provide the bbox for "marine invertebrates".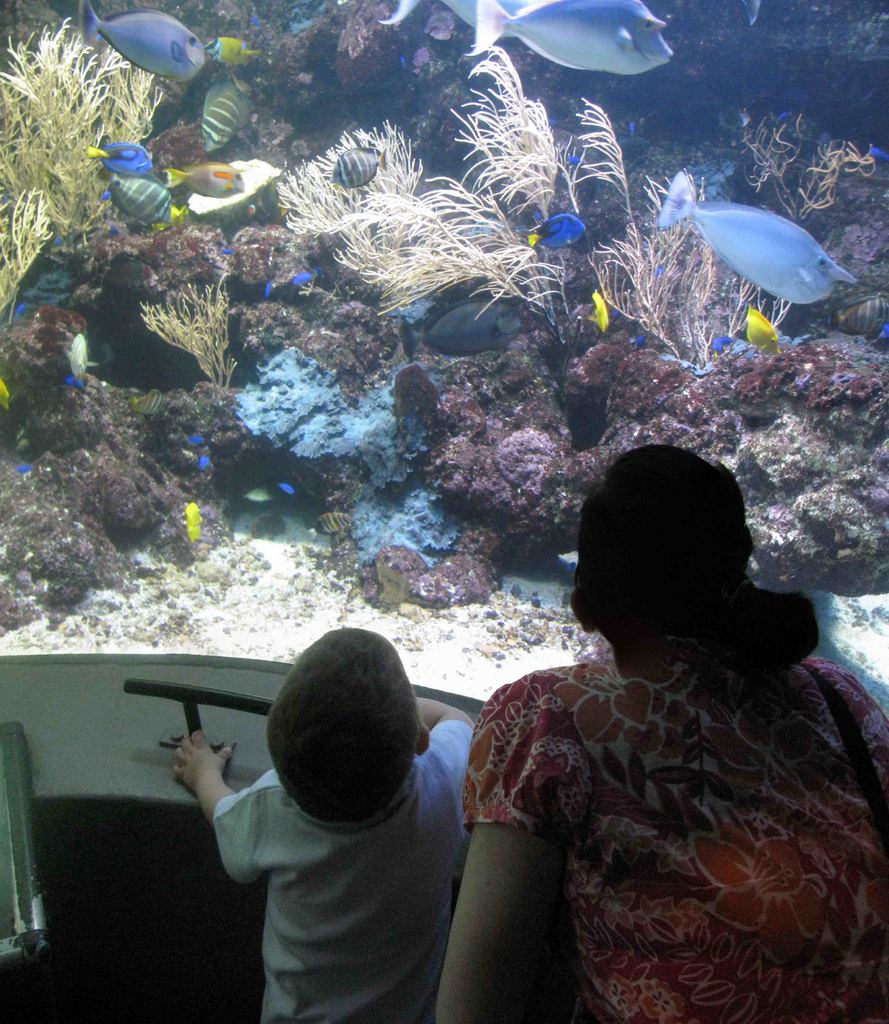
rect(746, 304, 782, 355).
